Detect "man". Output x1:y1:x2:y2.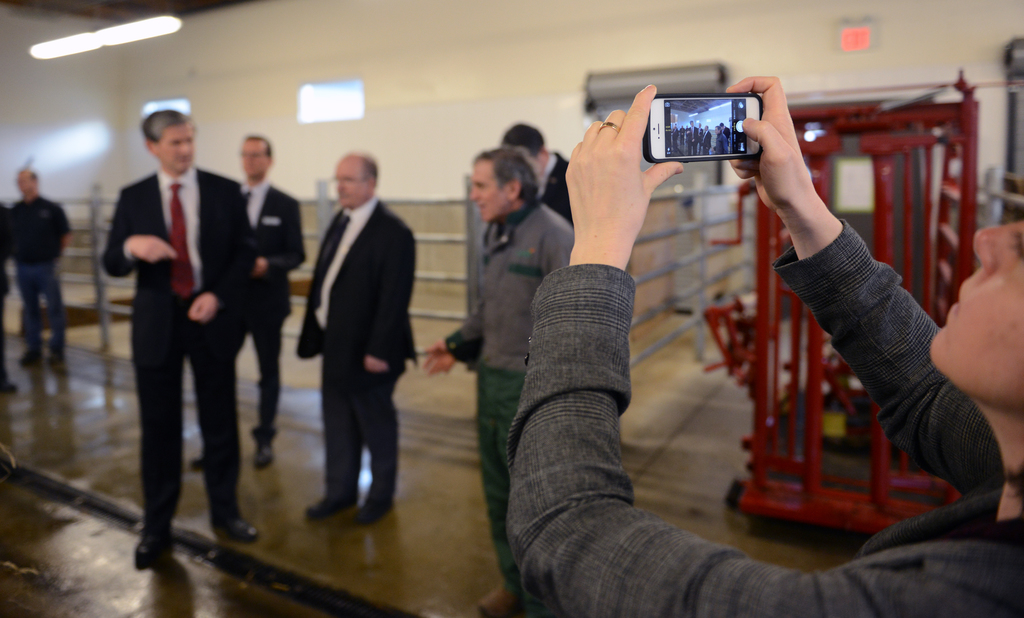
95:103:264:572.
